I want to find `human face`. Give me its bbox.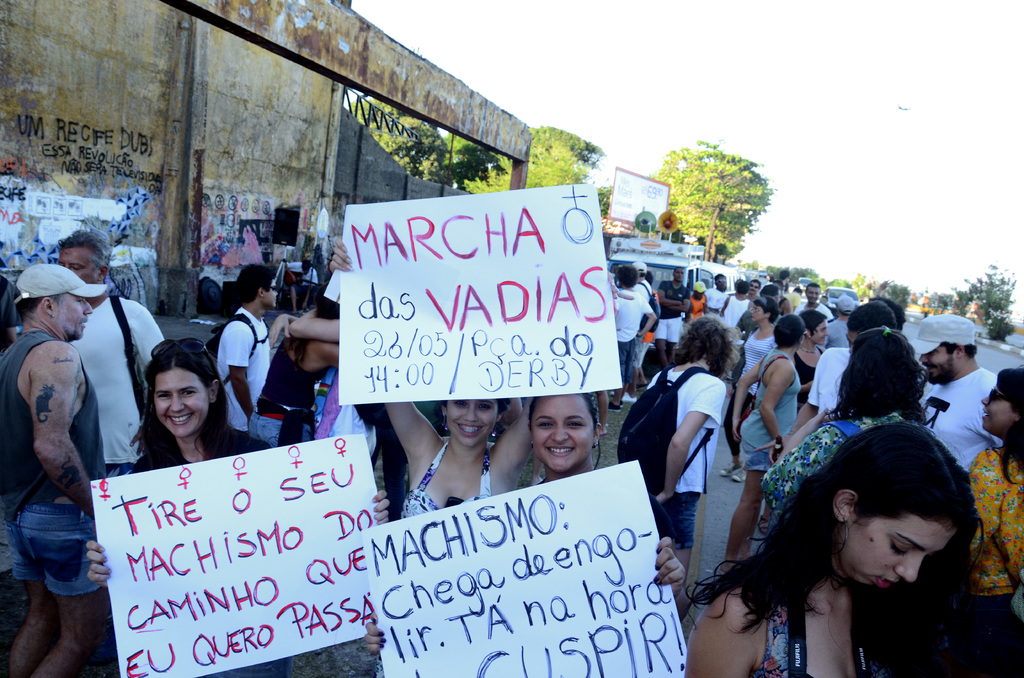
bbox=[156, 366, 206, 438].
